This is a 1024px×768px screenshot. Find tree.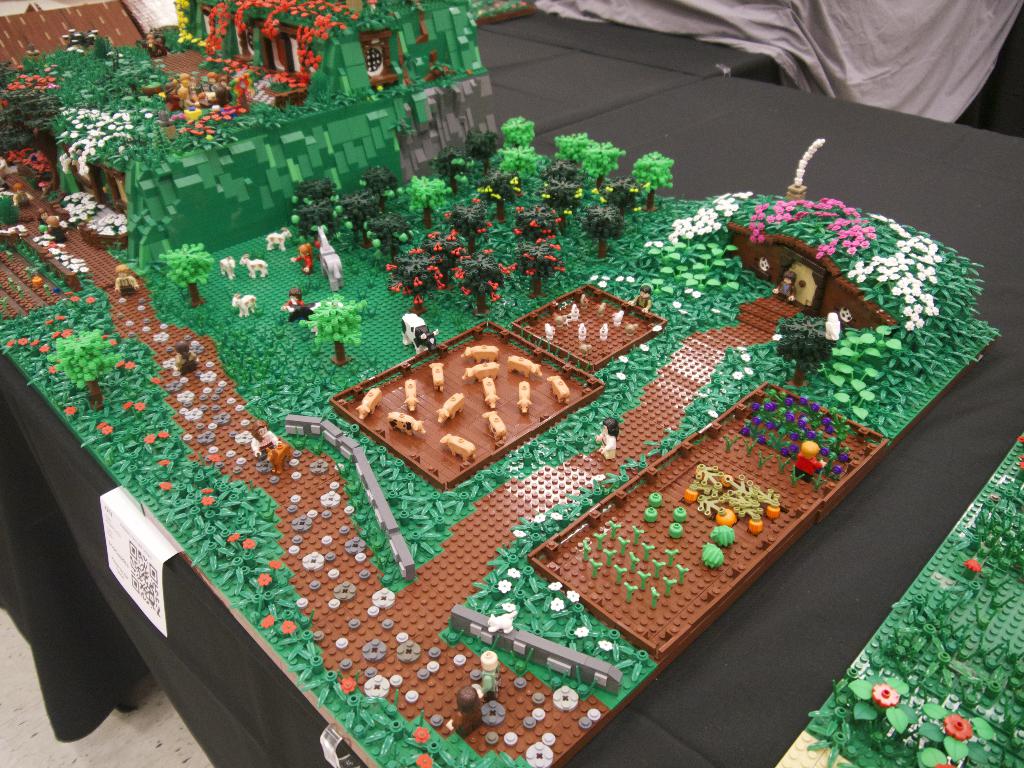
Bounding box: BBox(445, 201, 497, 237).
